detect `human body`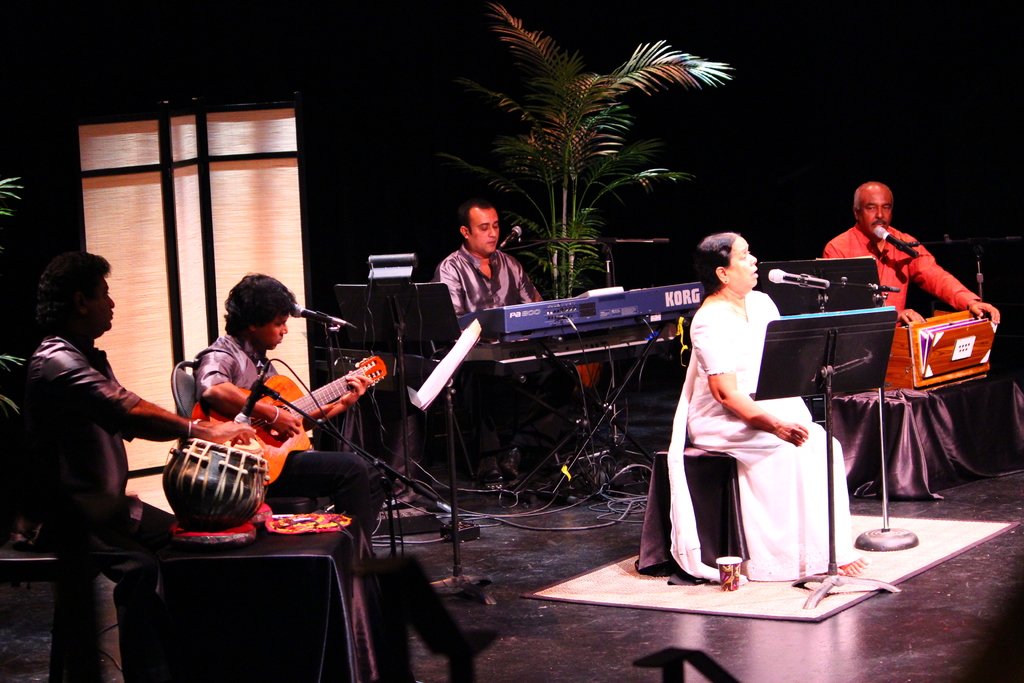
{"x1": 683, "y1": 205, "x2": 883, "y2": 588}
